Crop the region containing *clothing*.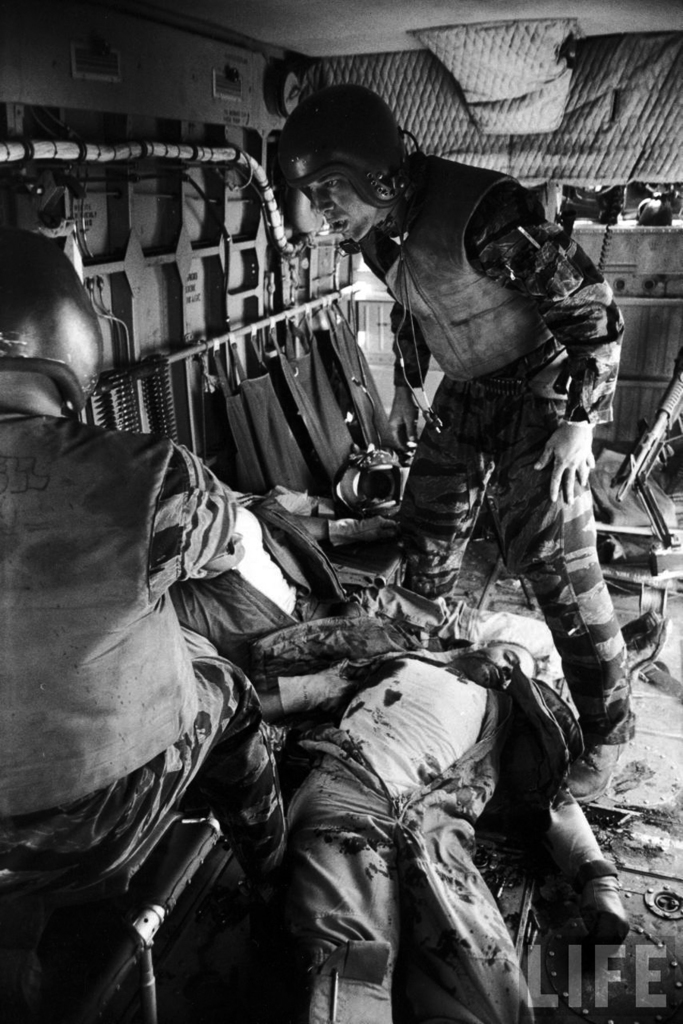
Crop region: x1=358 y1=158 x2=637 y2=743.
